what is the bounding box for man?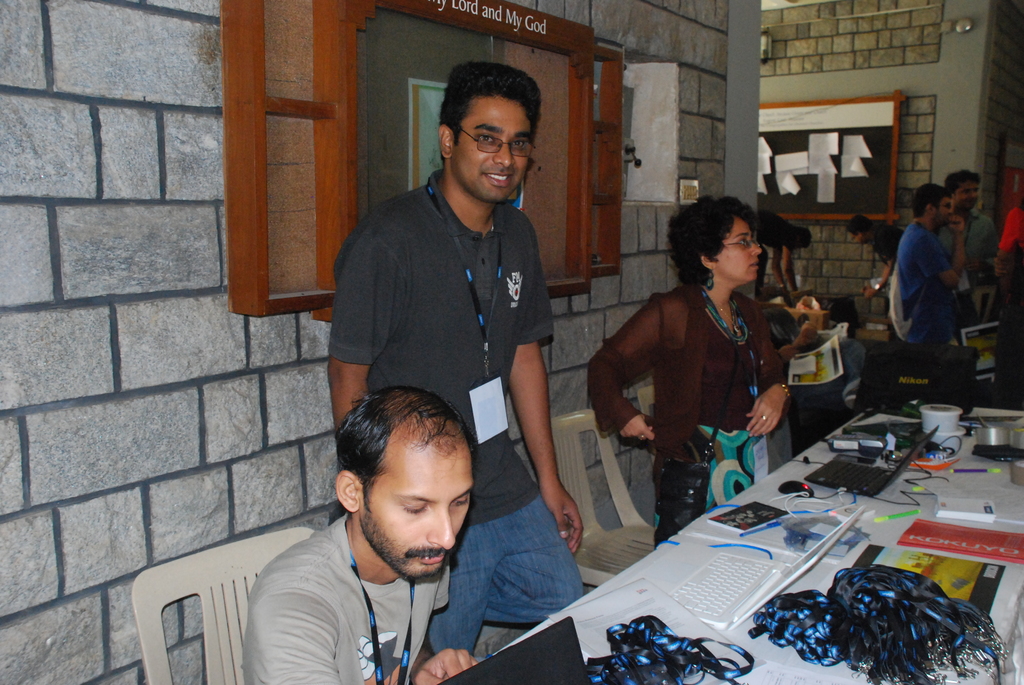
<box>323,90,593,550</box>.
